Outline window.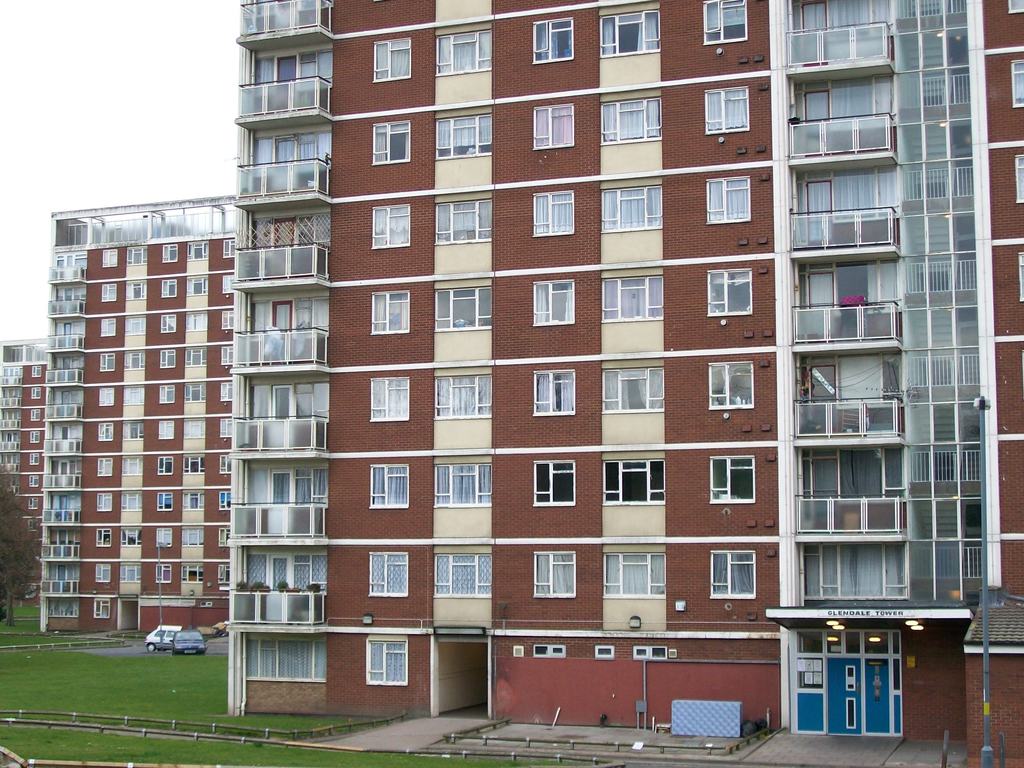
Outline: pyautogui.locateOnScreen(1014, 152, 1023, 205).
